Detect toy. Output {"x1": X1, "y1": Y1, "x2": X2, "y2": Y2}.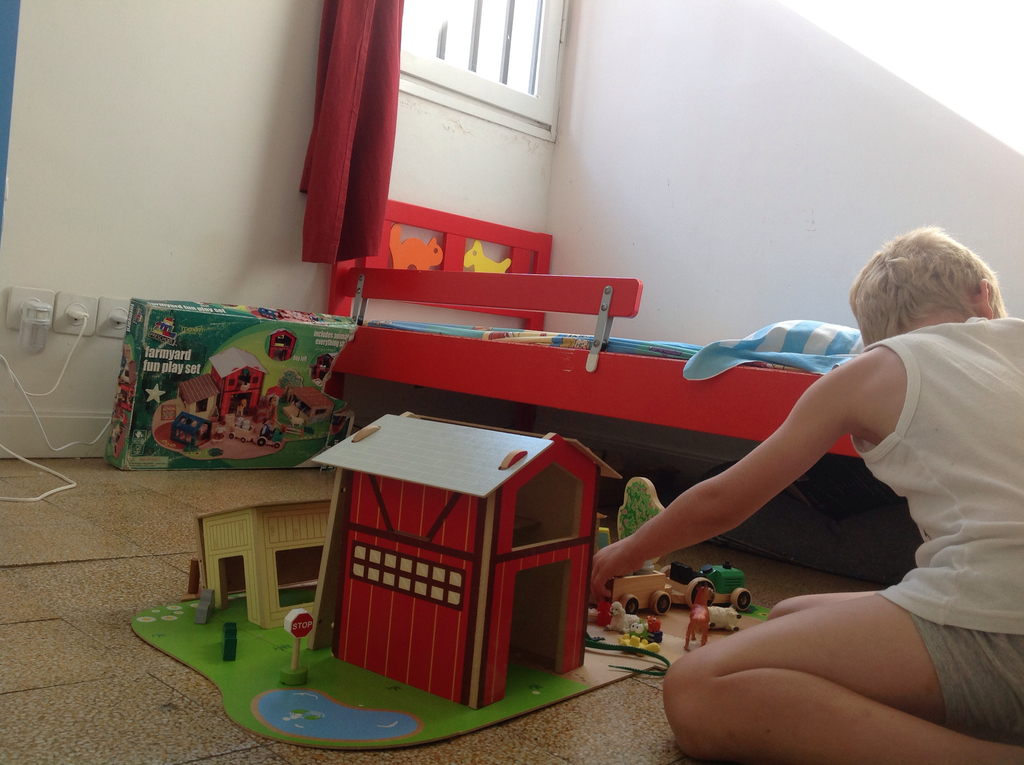
{"x1": 630, "y1": 622, "x2": 647, "y2": 638}.
